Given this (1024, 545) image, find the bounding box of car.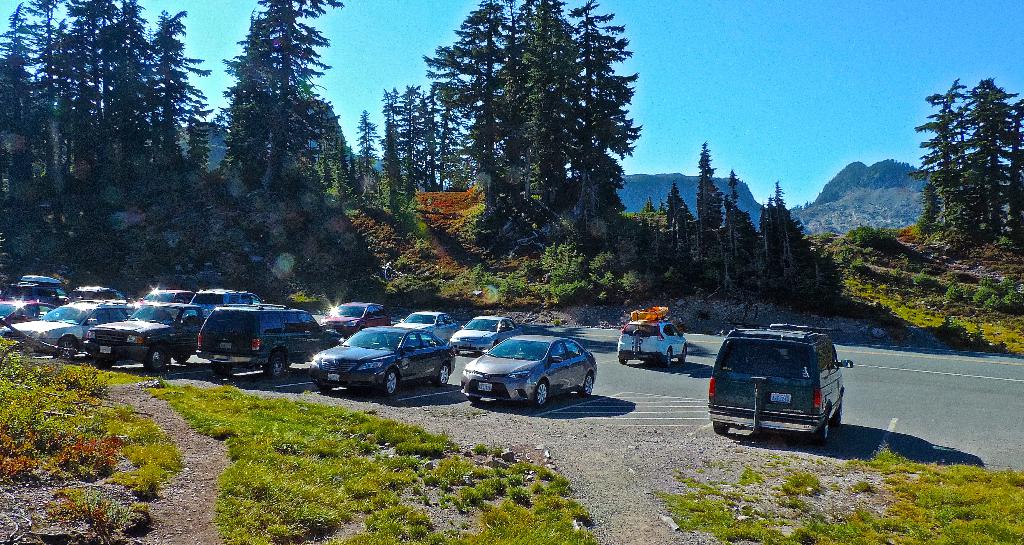
(left=616, top=322, right=695, bottom=371).
